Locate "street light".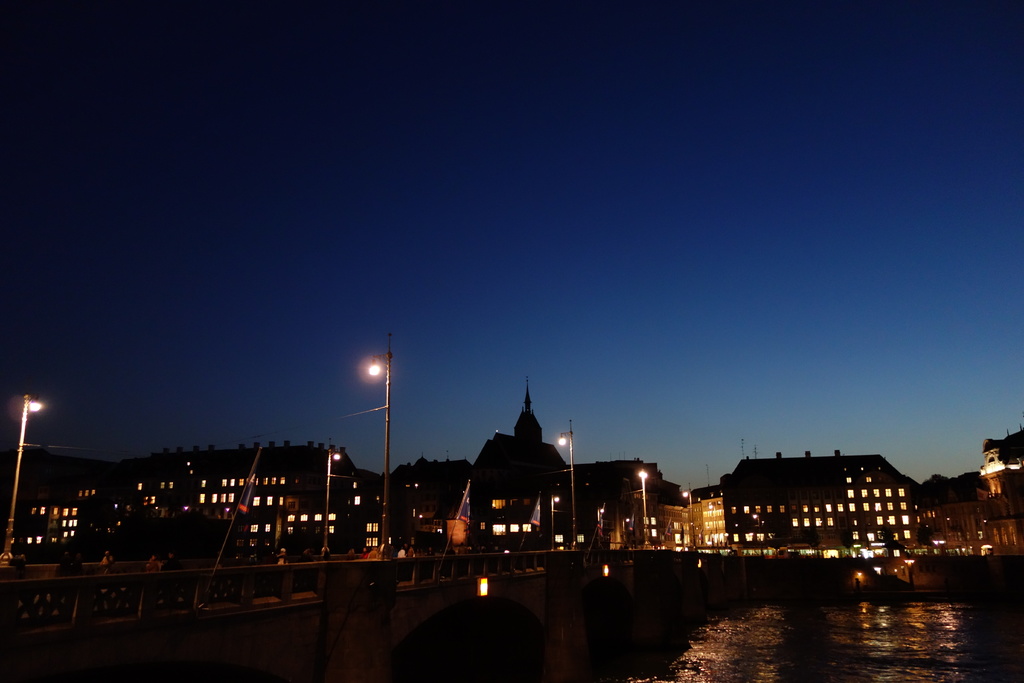
Bounding box: box(638, 467, 651, 546).
